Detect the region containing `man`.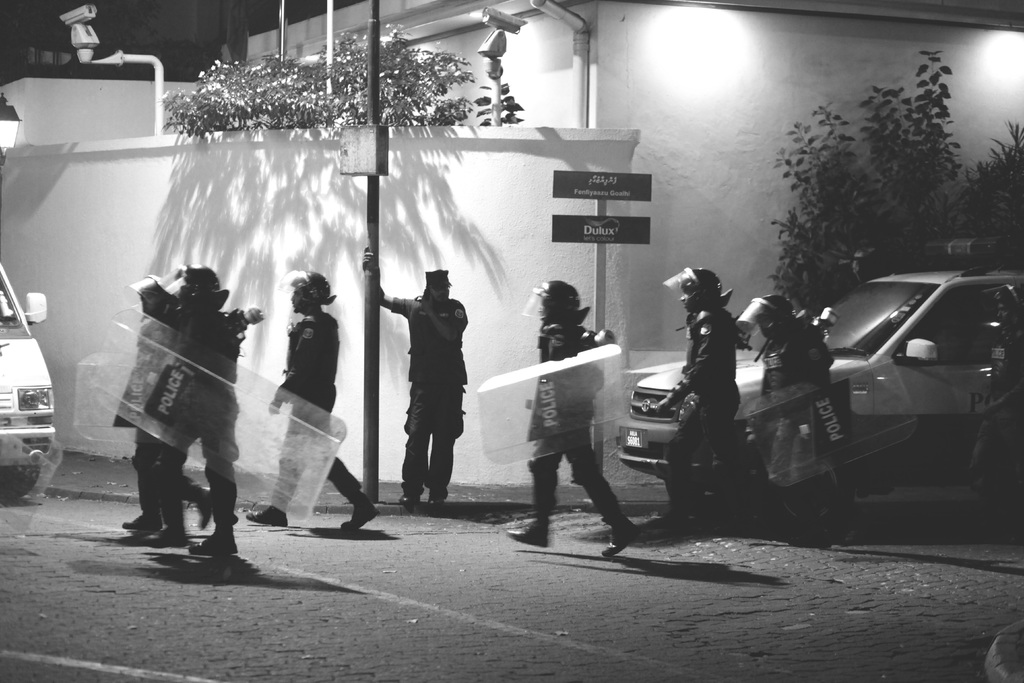
select_region(744, 293, 854, 539).
